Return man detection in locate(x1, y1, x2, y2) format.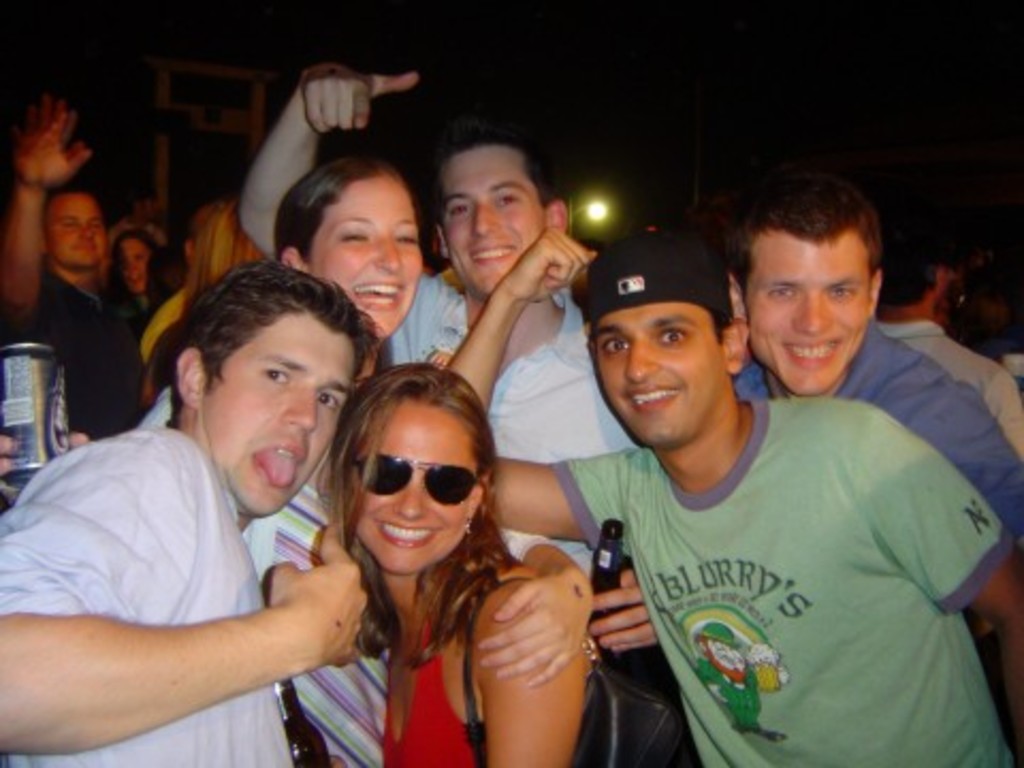
locate(220, 64, 702, 661).
